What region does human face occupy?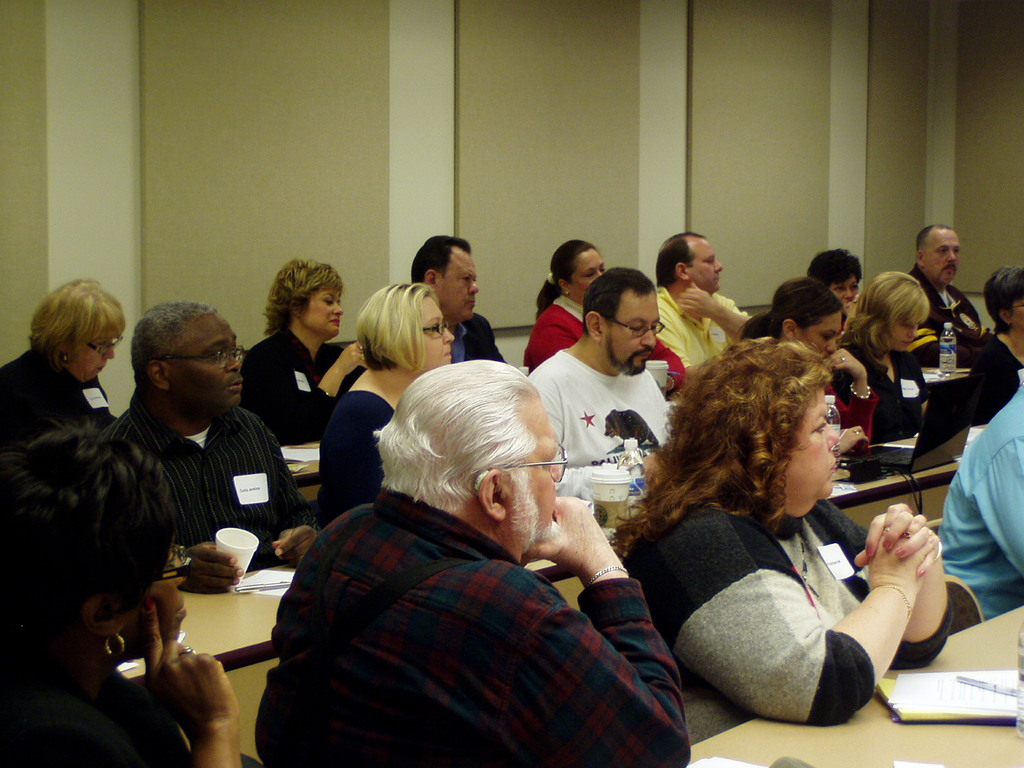
rect(831, 276, 860, 312).
